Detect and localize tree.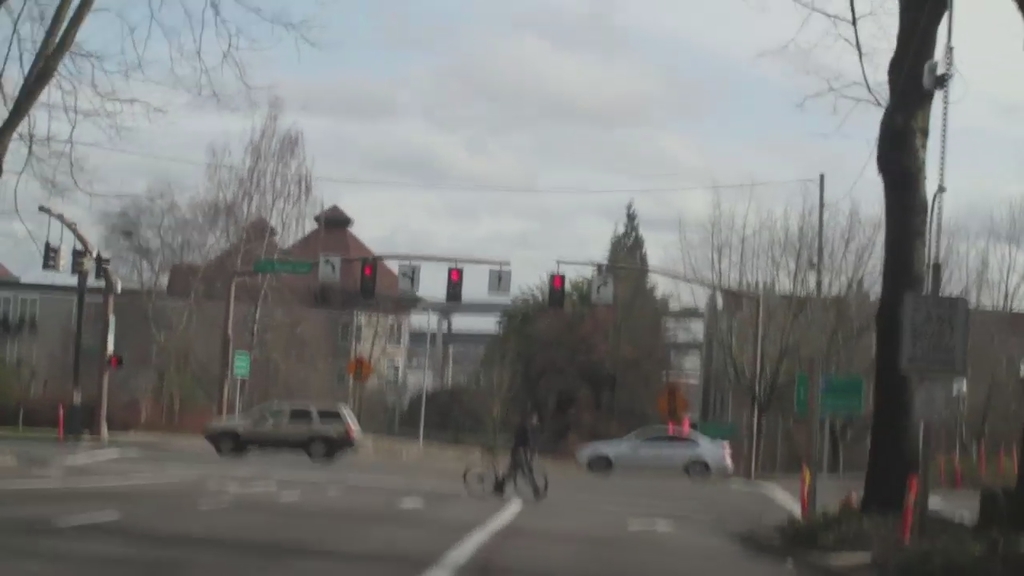
Localized at select_region(118, 92, 314, 423).
